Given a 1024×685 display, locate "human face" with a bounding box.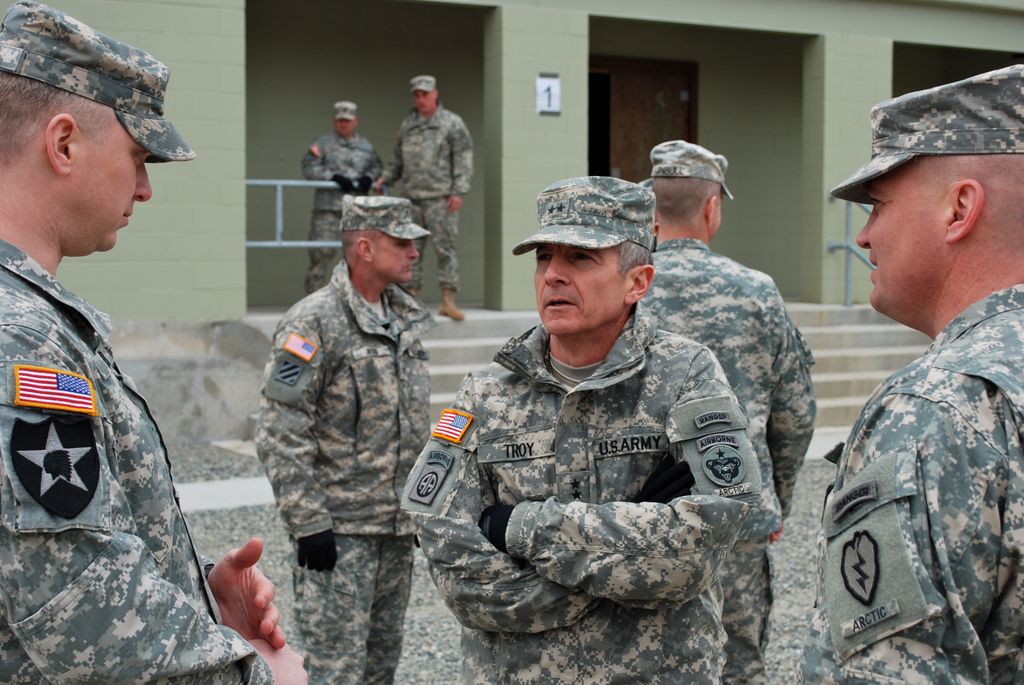
Located: [852,177,949,317].
